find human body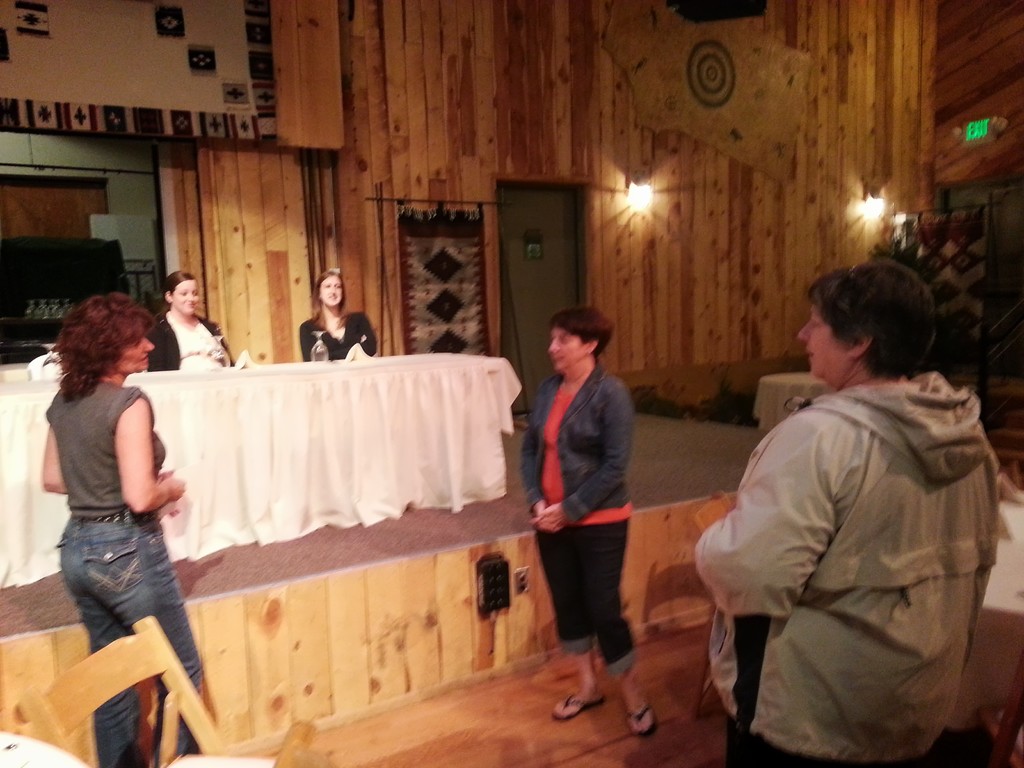
Rect(301, 308, 378, 360)
